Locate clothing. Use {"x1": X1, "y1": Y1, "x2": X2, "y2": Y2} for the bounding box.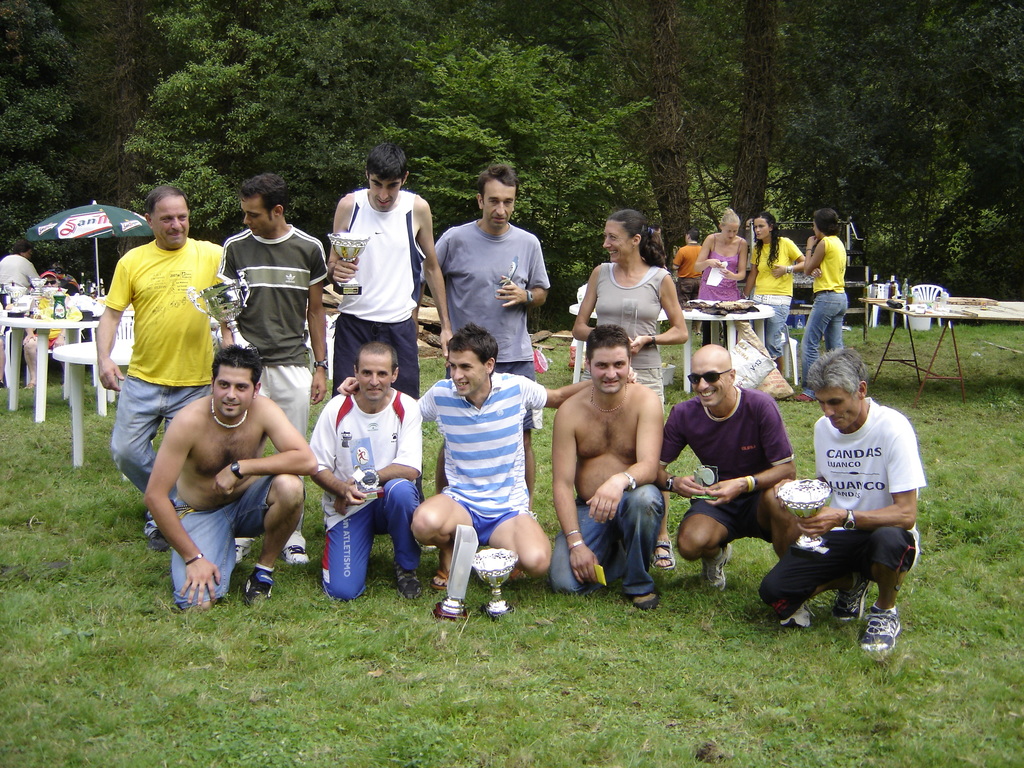
{"x1": 661, "y1": 388, "x2": 795, "y2": 541}.
